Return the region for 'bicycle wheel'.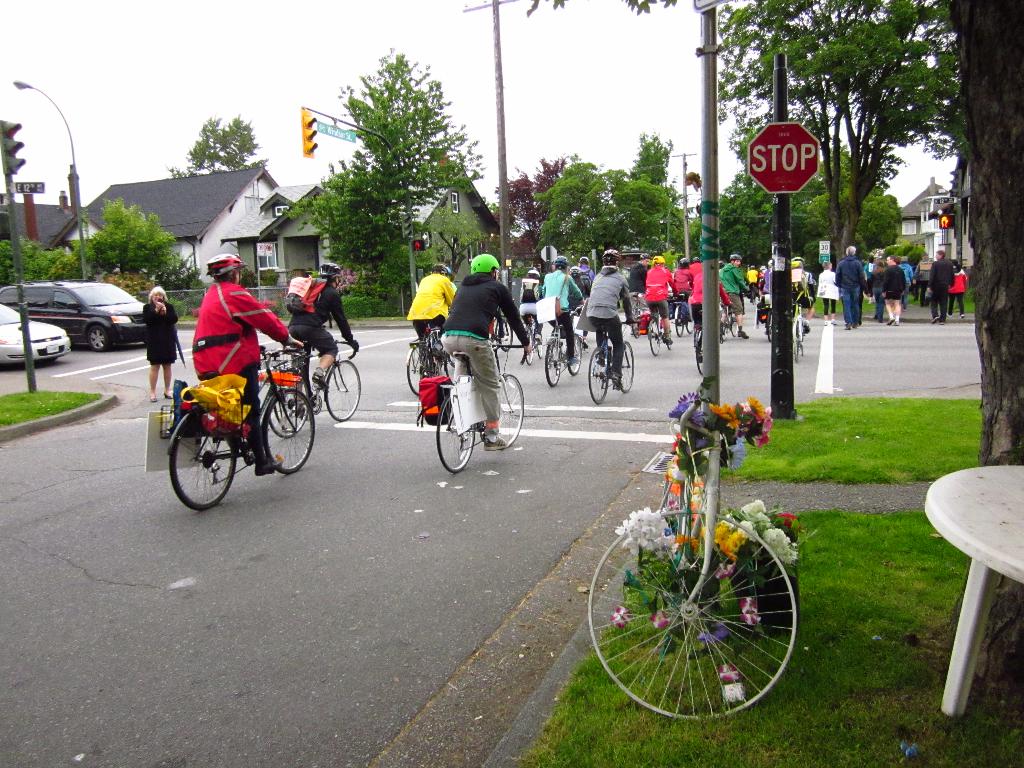
(614, 339, 636, 394).
